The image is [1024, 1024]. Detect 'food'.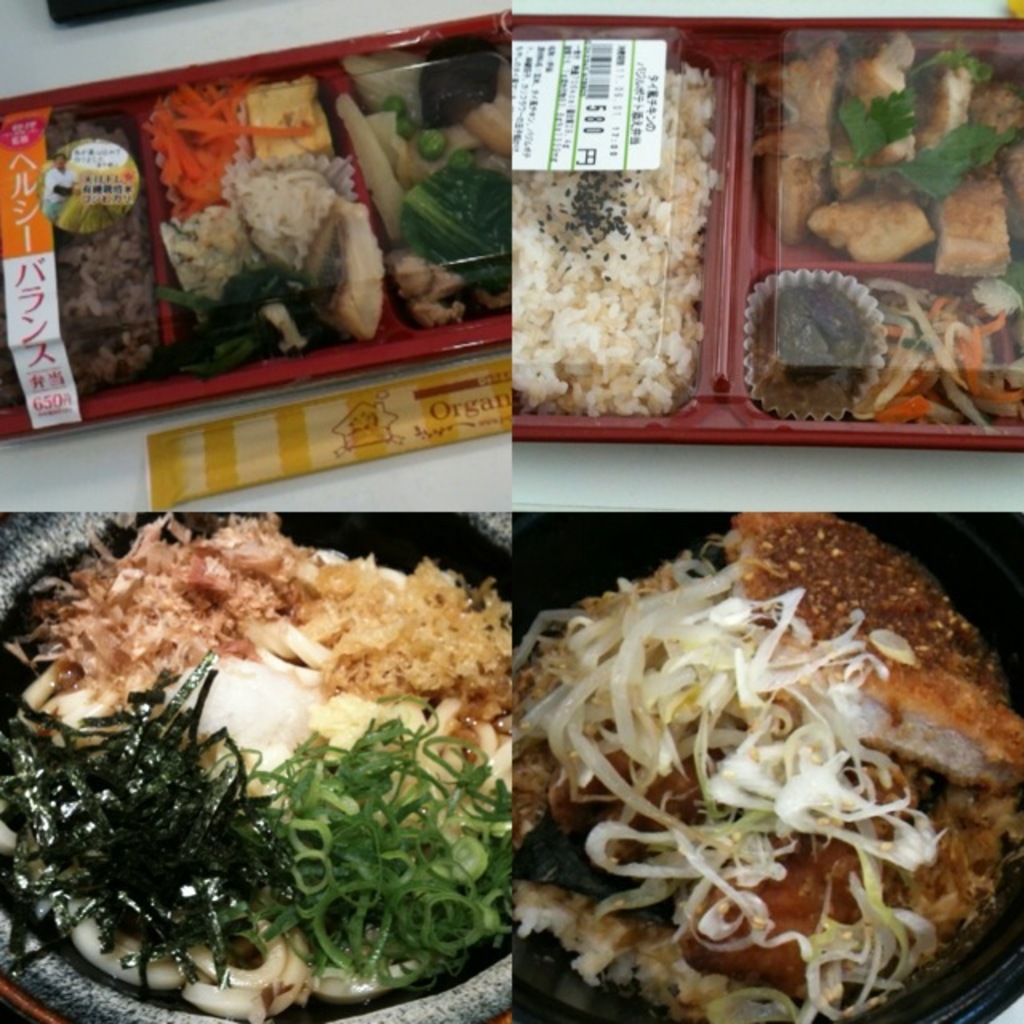
Detection: (x1=514, y1=62, x2=720, y2=416).
